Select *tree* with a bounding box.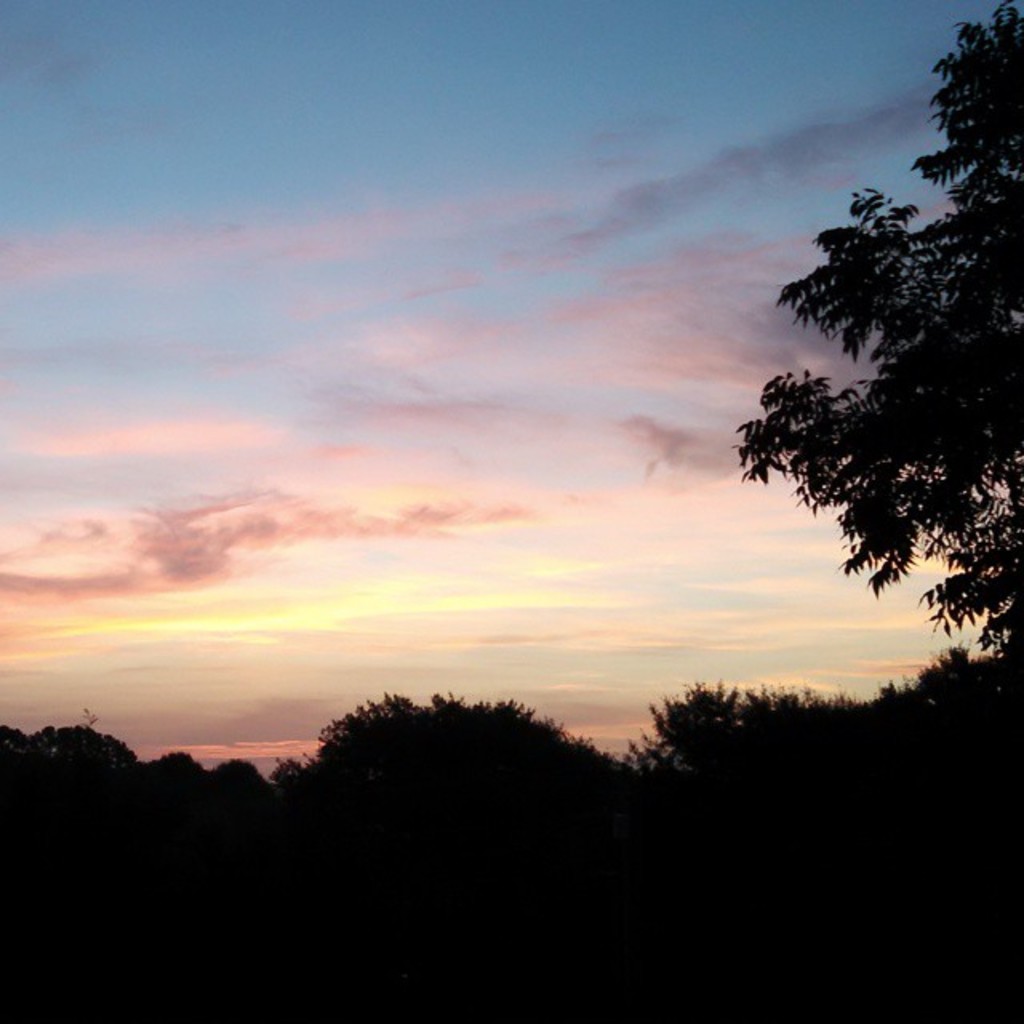
(629, 648, 914, 893).
